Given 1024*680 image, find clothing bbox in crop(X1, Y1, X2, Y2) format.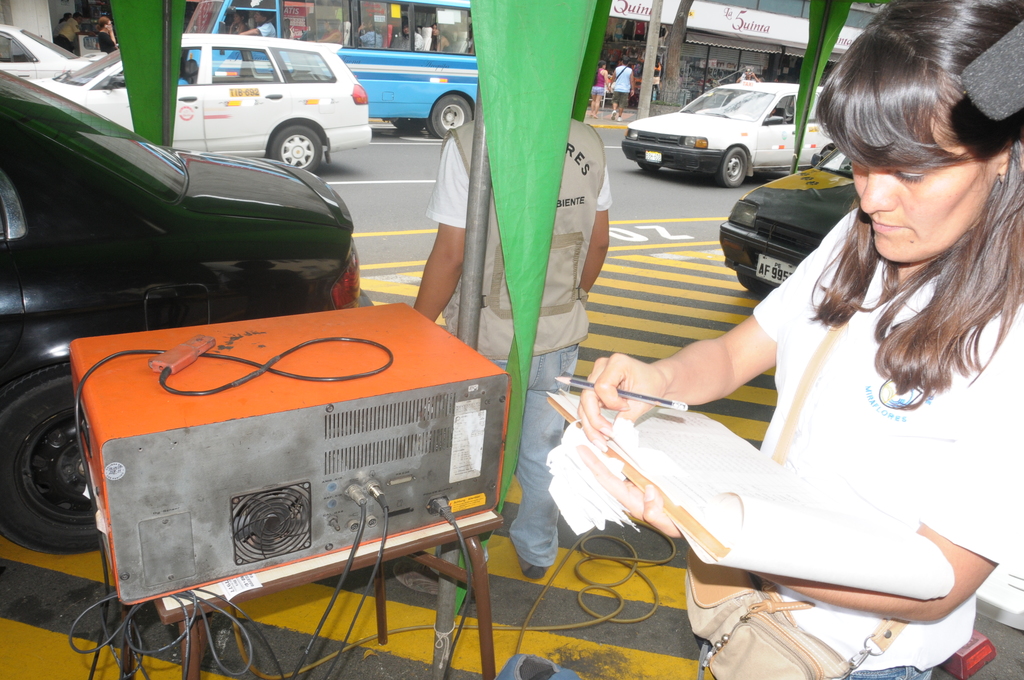
crop(424, 120, 614, 569).
